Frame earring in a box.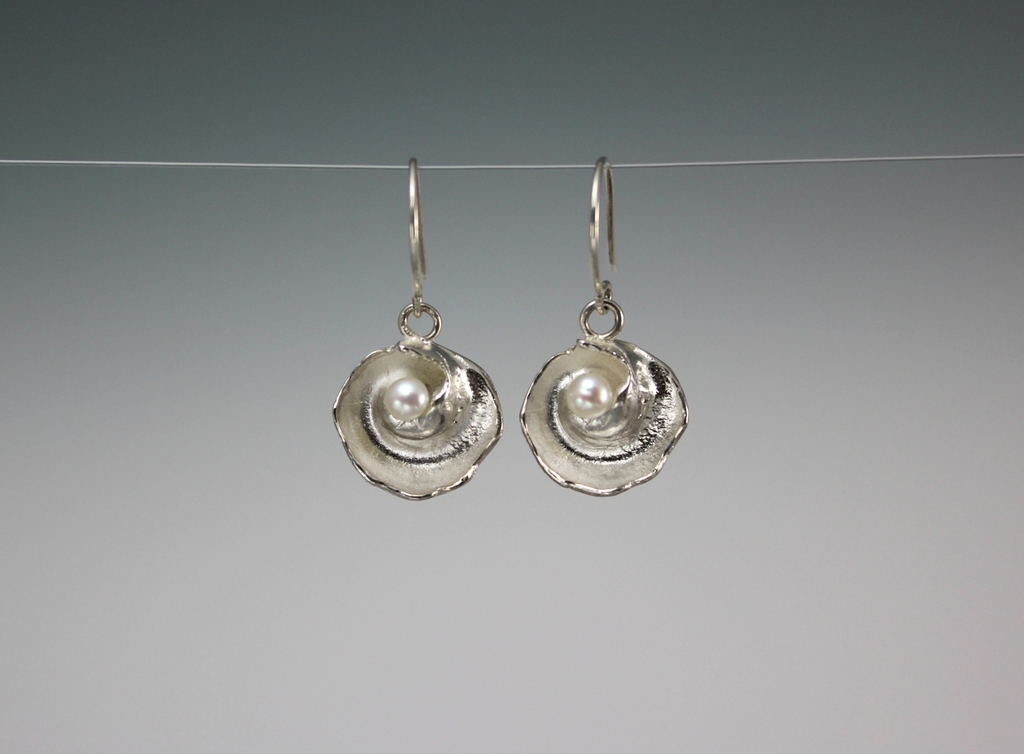
detection(514, 150, 689, 496).
